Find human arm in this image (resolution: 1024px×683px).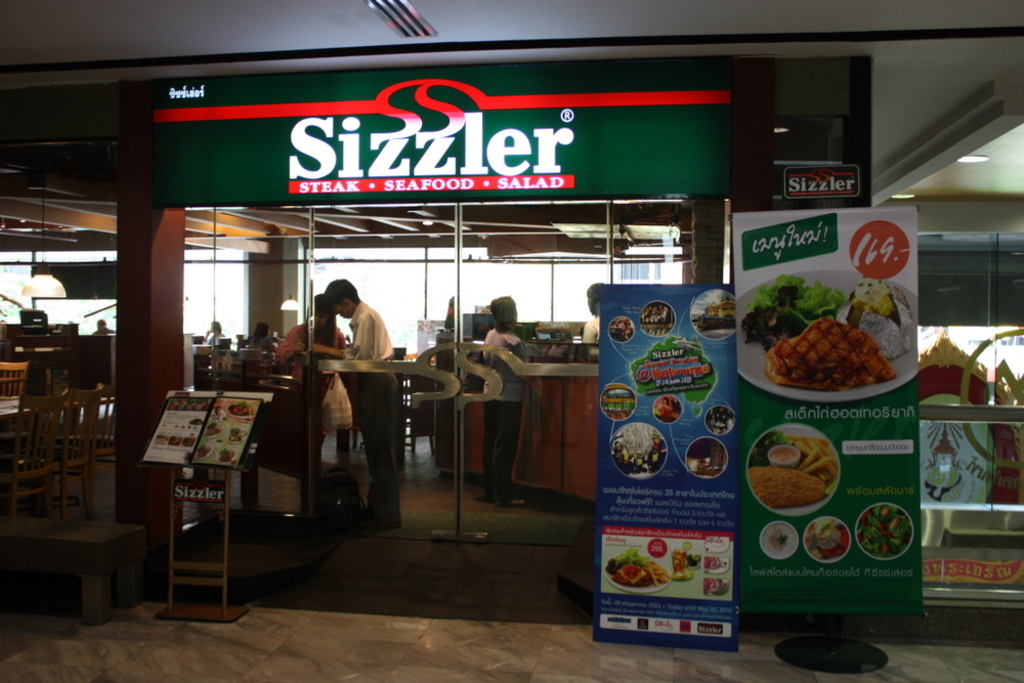
(x1=273, y1=325, x2=304, y2=360).
